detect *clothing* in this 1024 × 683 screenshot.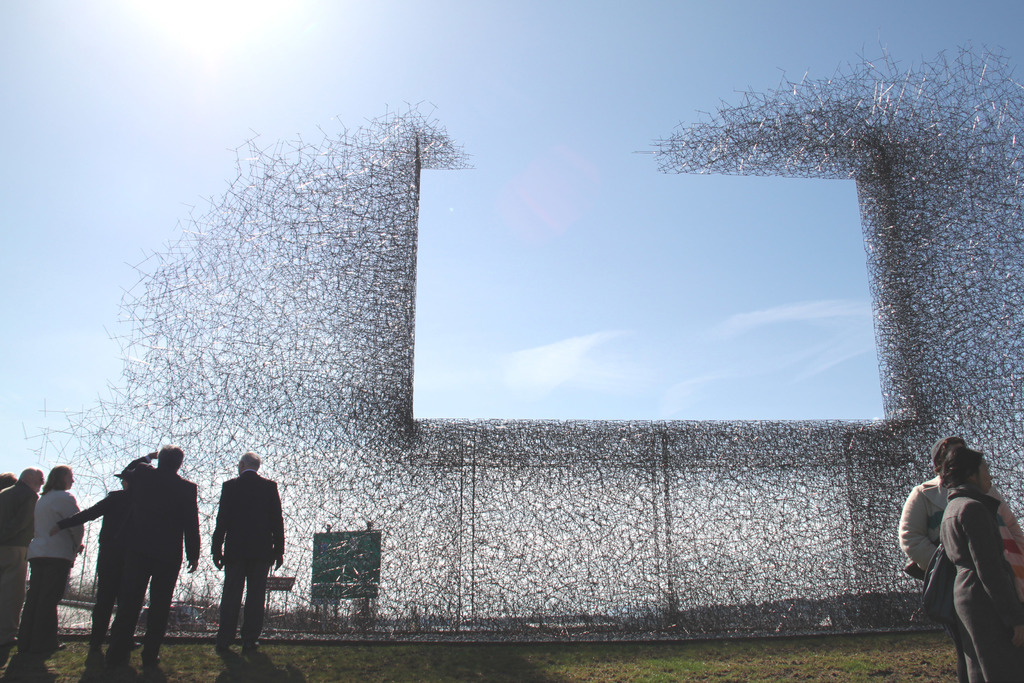
Detection: locate(120, 454, 206, 662).
